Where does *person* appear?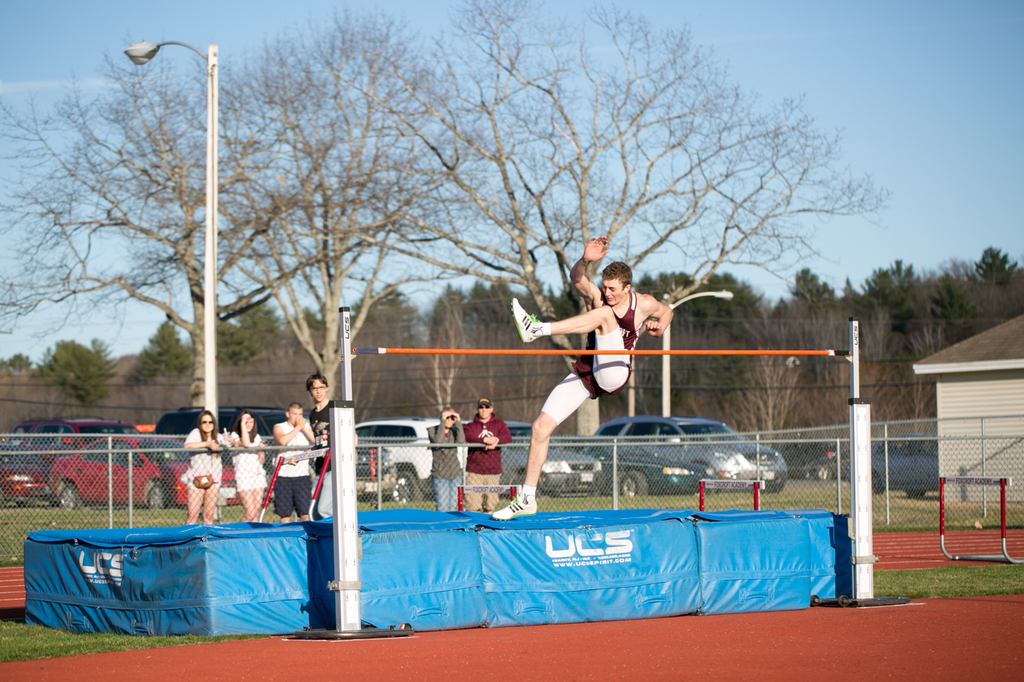
Appears at x1=462 y1=393 x2=510 y2=509.
